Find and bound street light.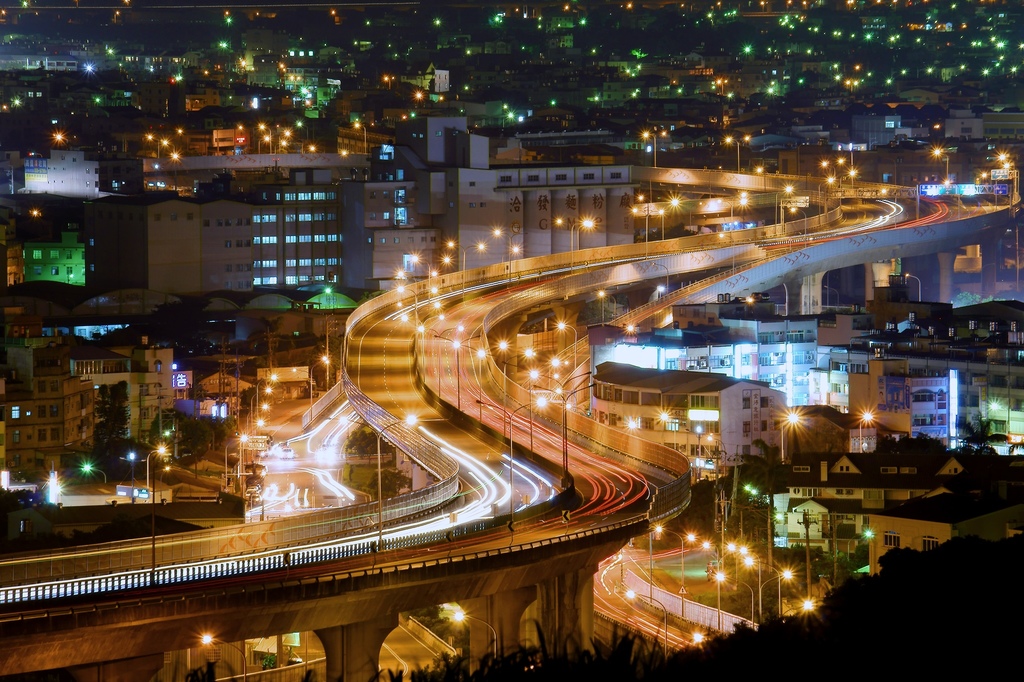
Bound: left=652, top=263, right=671, bottom=309.
